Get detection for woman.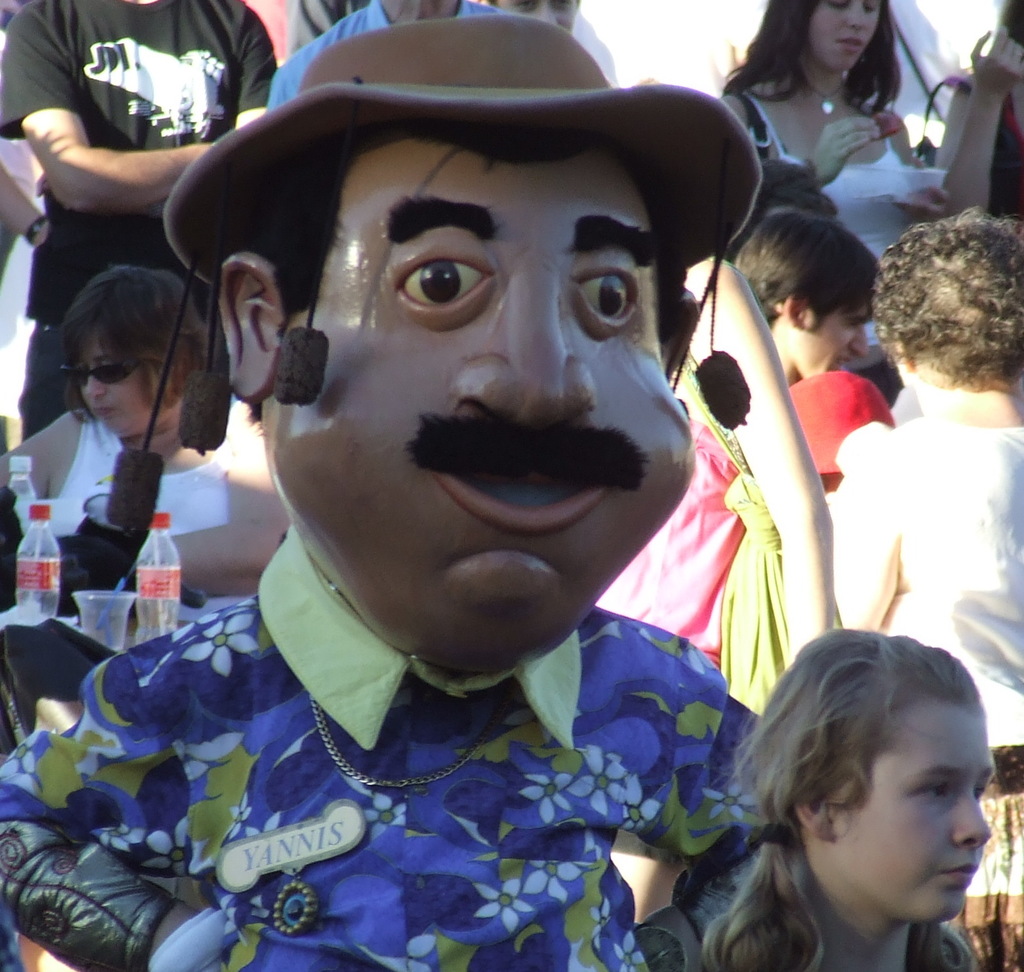
Detection: {"x1": 0, "y1": 261, "x2": 296, "y2": 637}.
